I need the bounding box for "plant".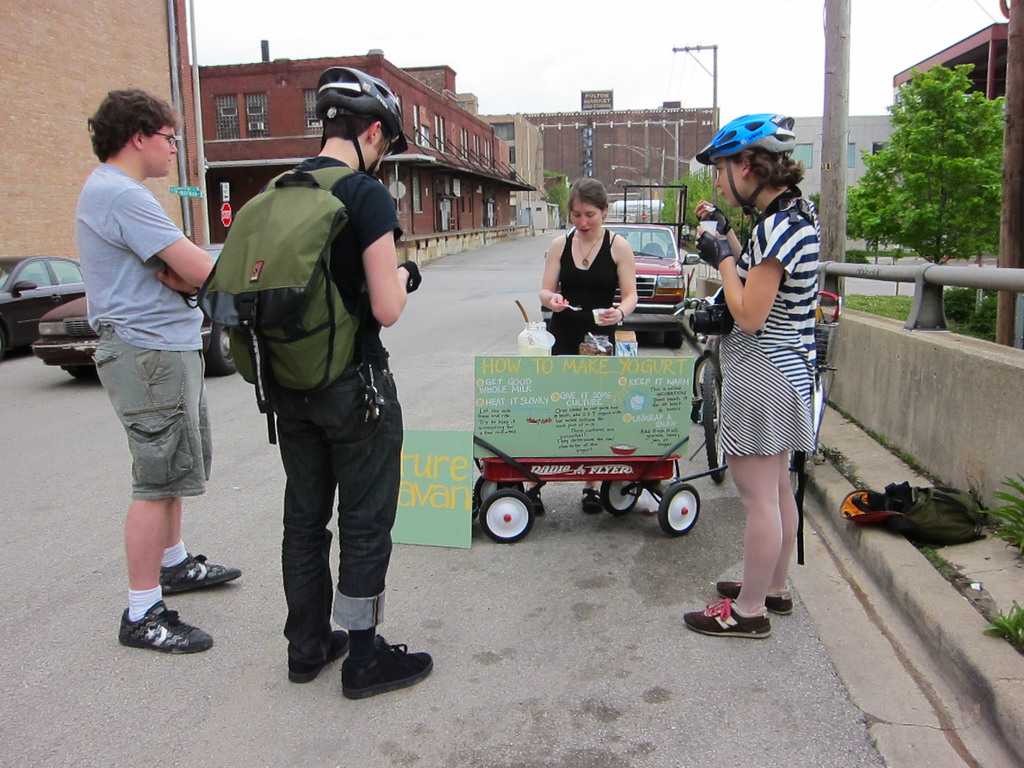
Here it is: Rect(980, 589, 1023, 647).
